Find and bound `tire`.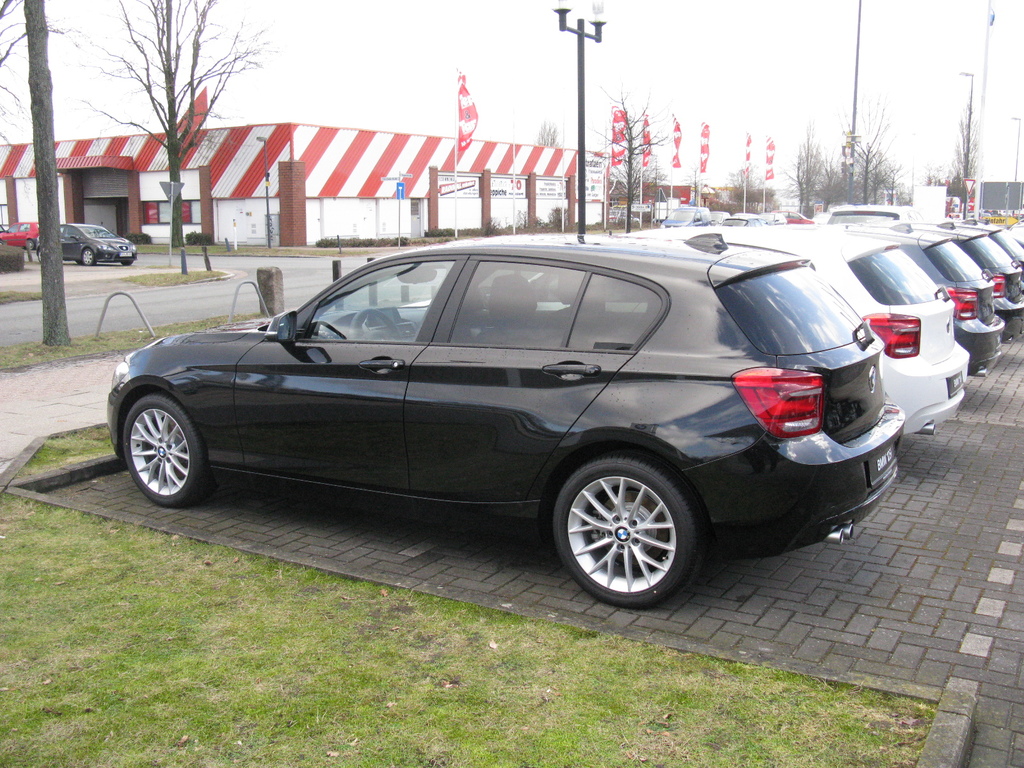
Bound: {"x1": 36, "y1": 248, "x2": 44, "y2": 261}.
